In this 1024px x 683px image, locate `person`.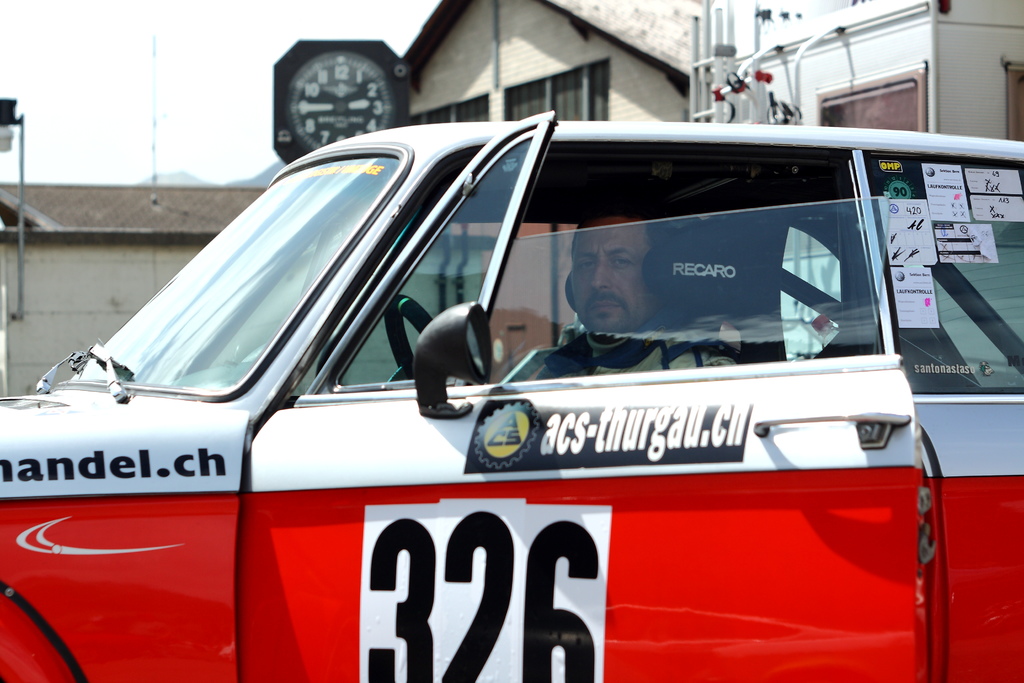
Bounding box: (547, 201, 736, 378).
